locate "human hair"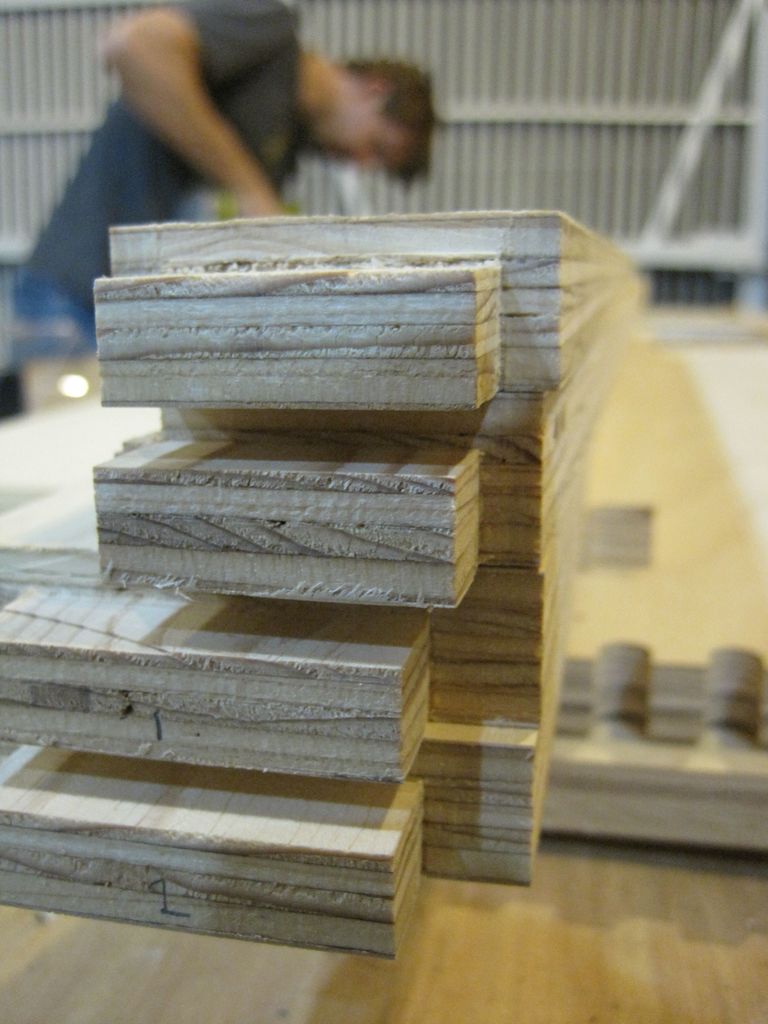
<bbox>342, 47, 452, 183</bbox>
